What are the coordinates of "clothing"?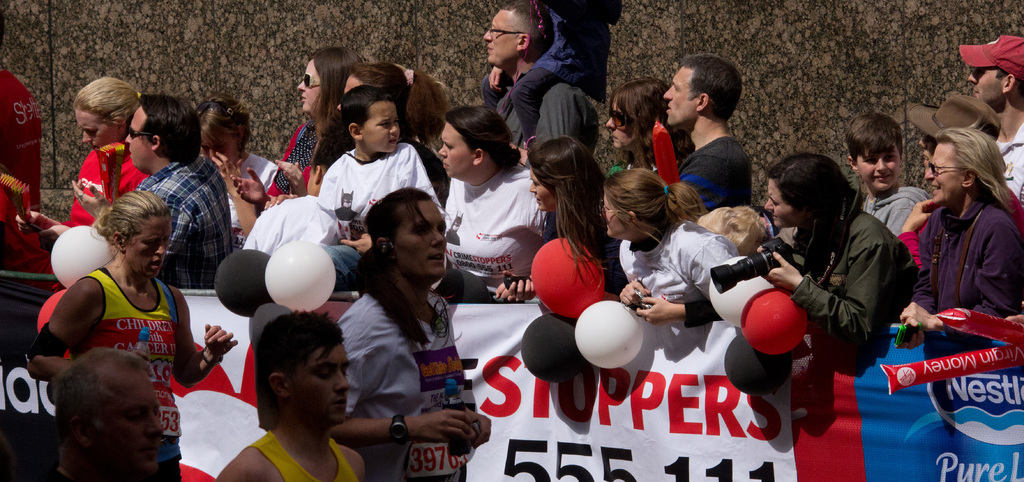
(238,413,352,481).
